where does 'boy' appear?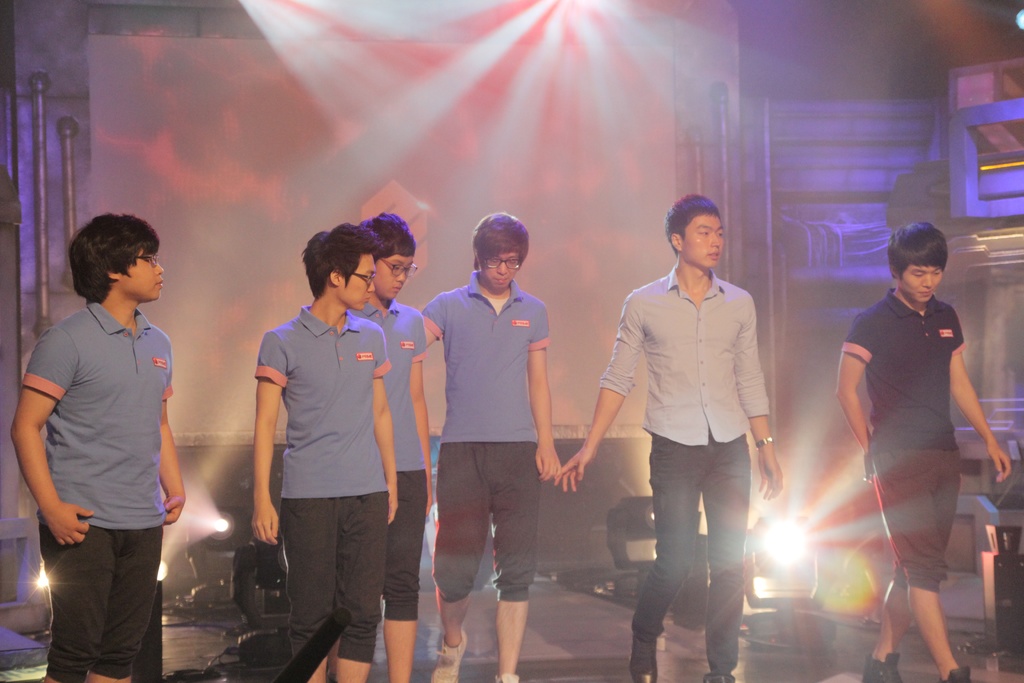
Appears at bbox=(8, 214, 188, 682).
